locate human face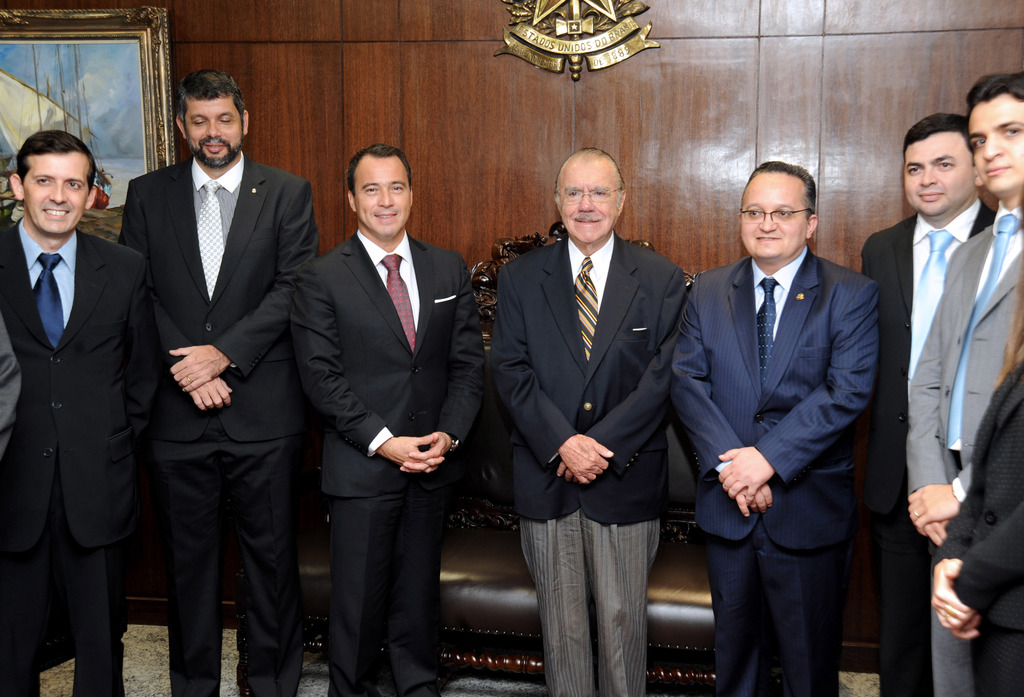
902,136,972,217
